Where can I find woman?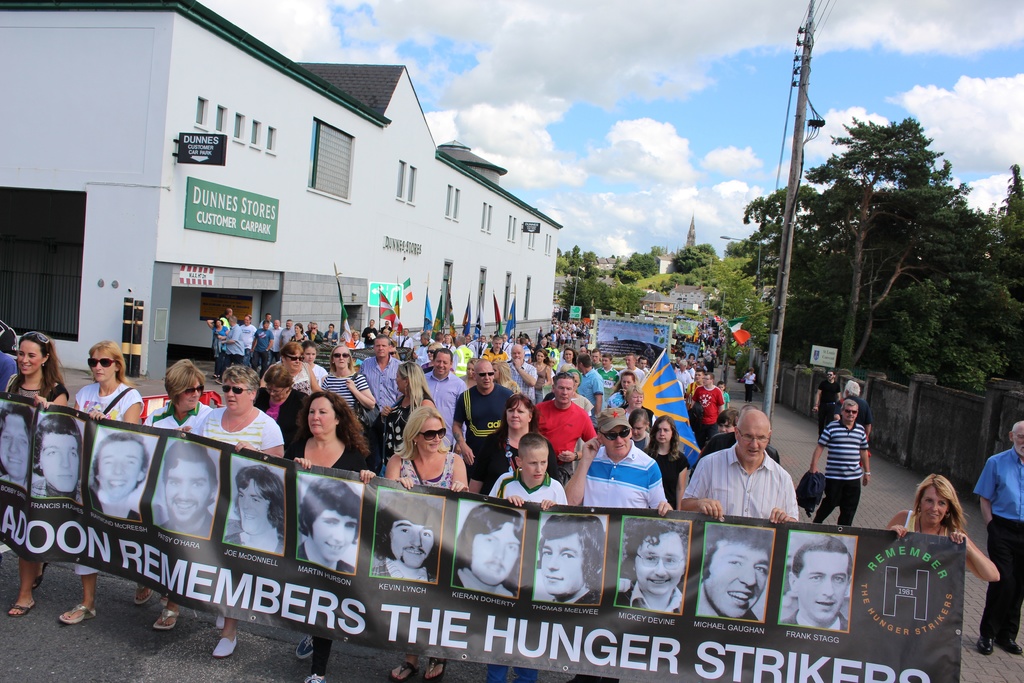
You can find it at (141, 356, 213, 632).
